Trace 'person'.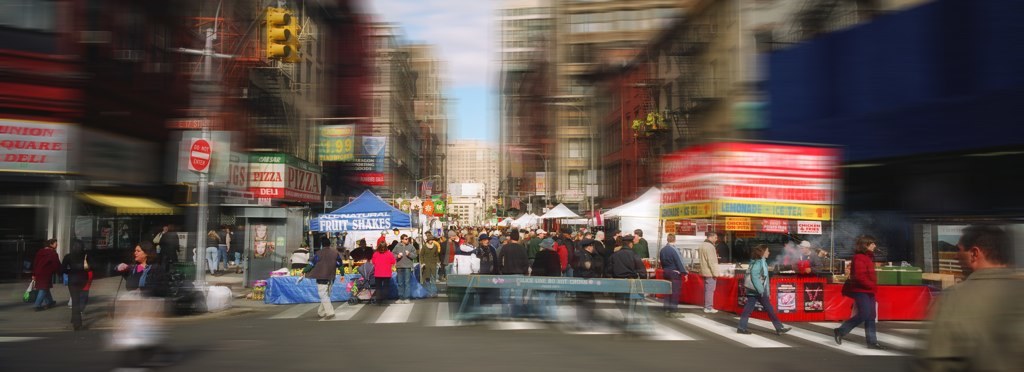
Traced to {"x1": 916, "y1": 224, "x2": 1023, "y2": 371}.
